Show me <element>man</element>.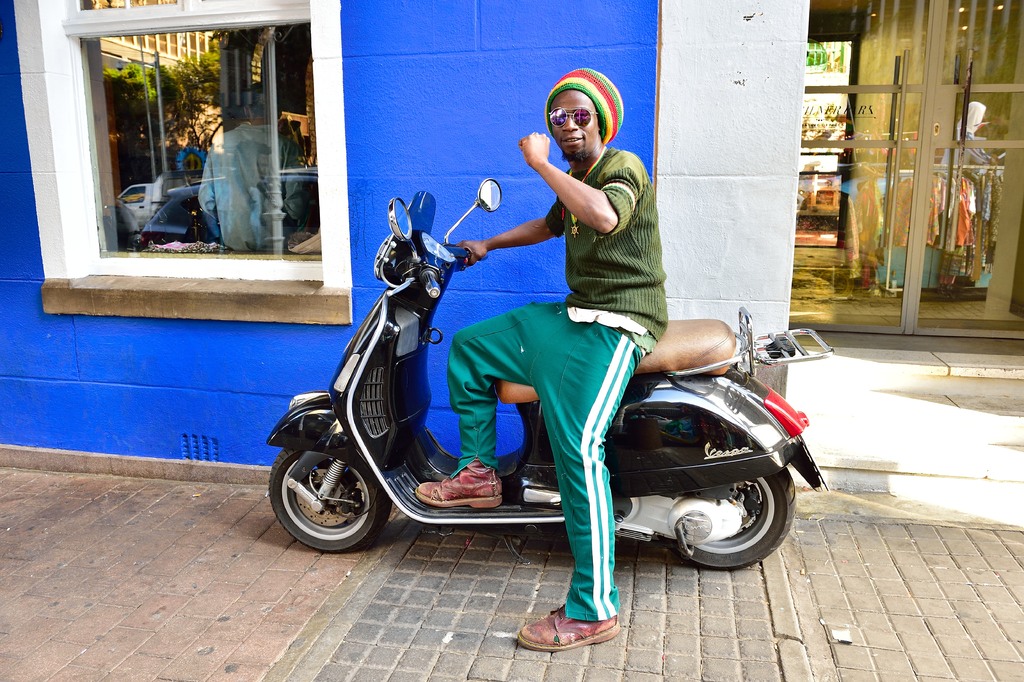
<element>man</element> is here: [414, 105, 702, 574].
